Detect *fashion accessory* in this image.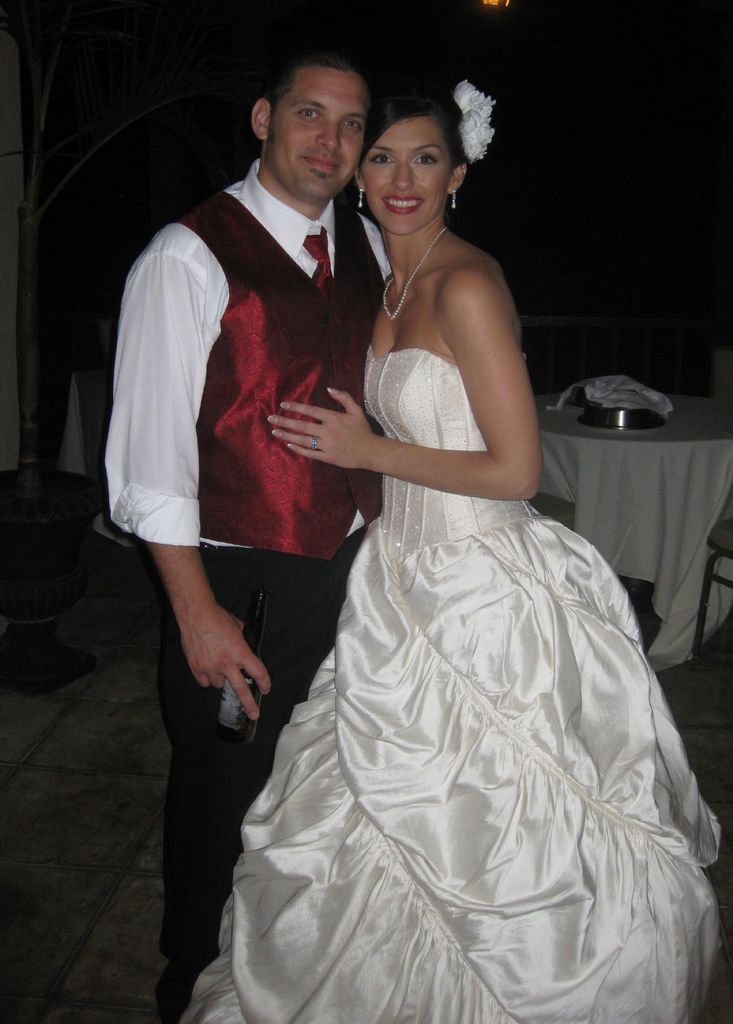
Detection: [453, 187, 460, 211].
